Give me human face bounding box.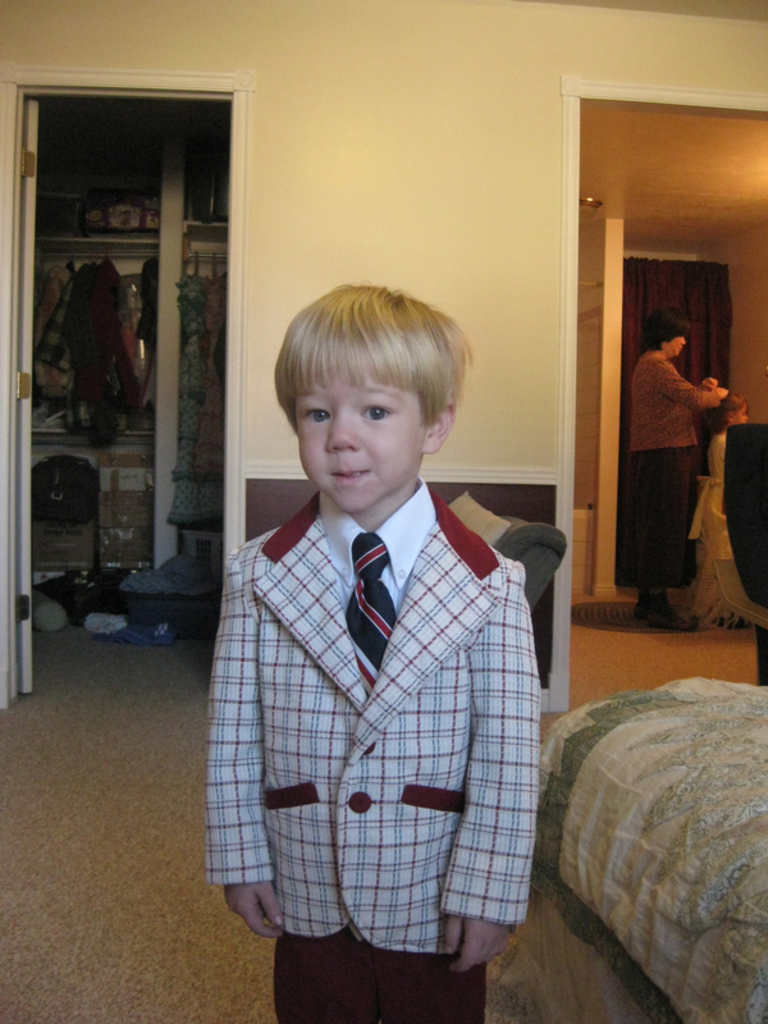
bbox=[296, 378, 424, 515].
